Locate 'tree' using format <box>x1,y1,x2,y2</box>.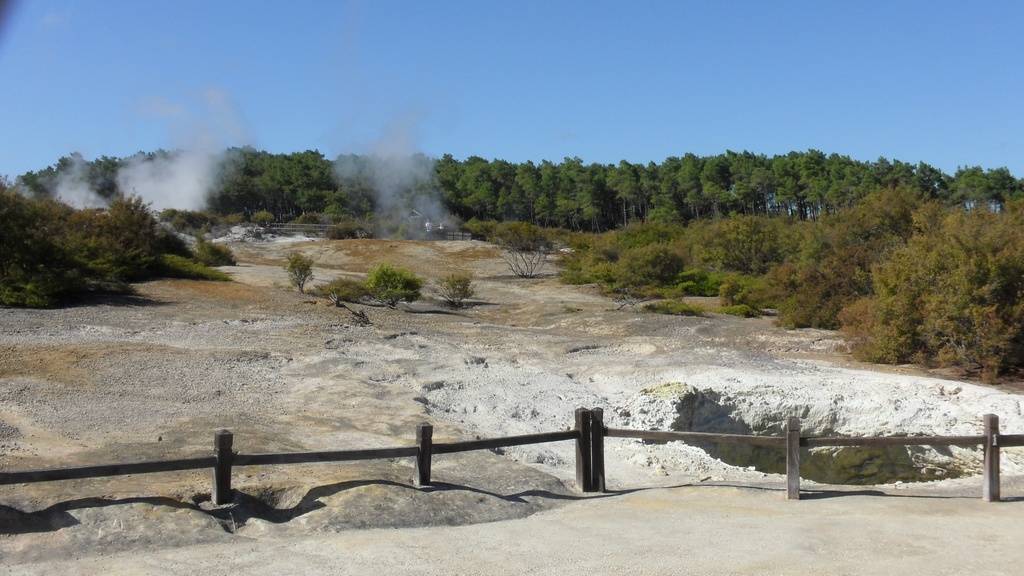
<box>369,263,425,314</box>.
